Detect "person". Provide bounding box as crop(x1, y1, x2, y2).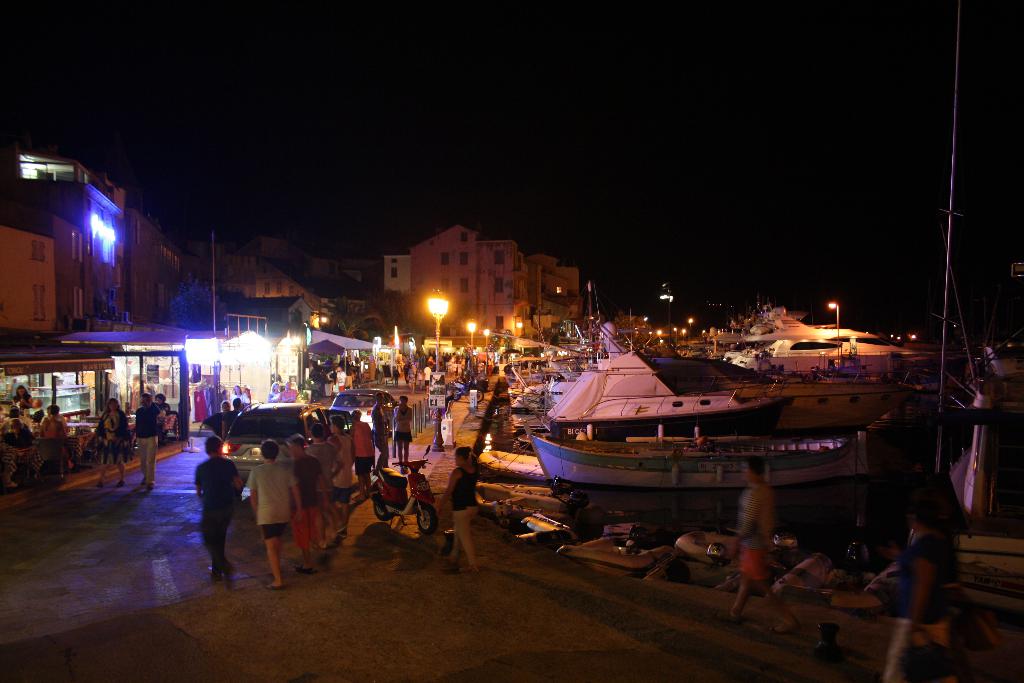
crop(713, 457, 800, 637).
